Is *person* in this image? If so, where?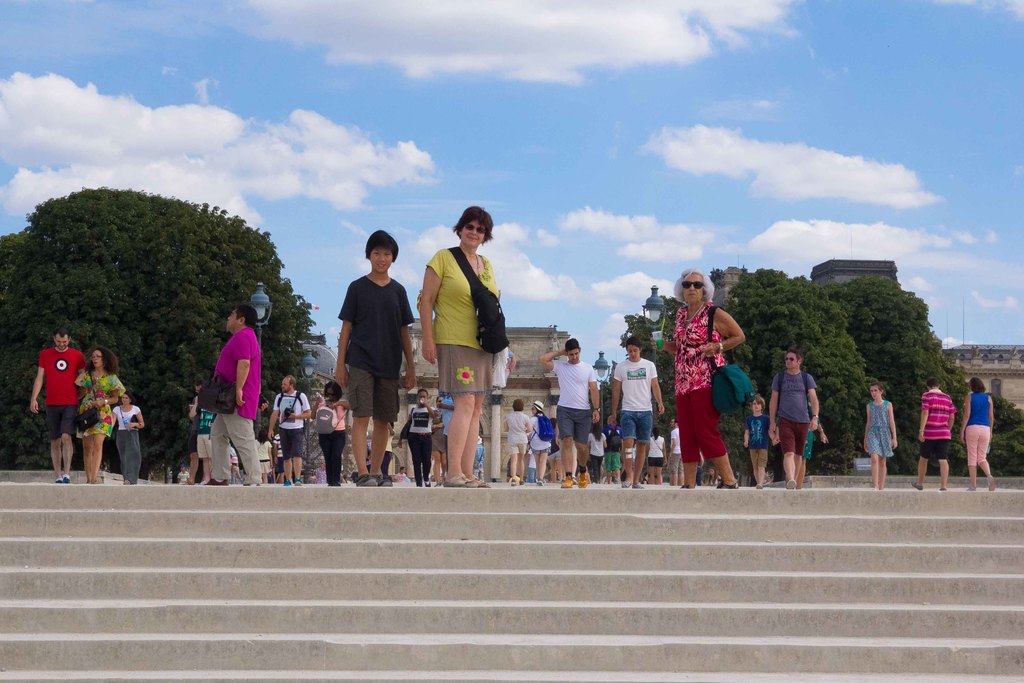
Yes, at (769,349,820,489).
